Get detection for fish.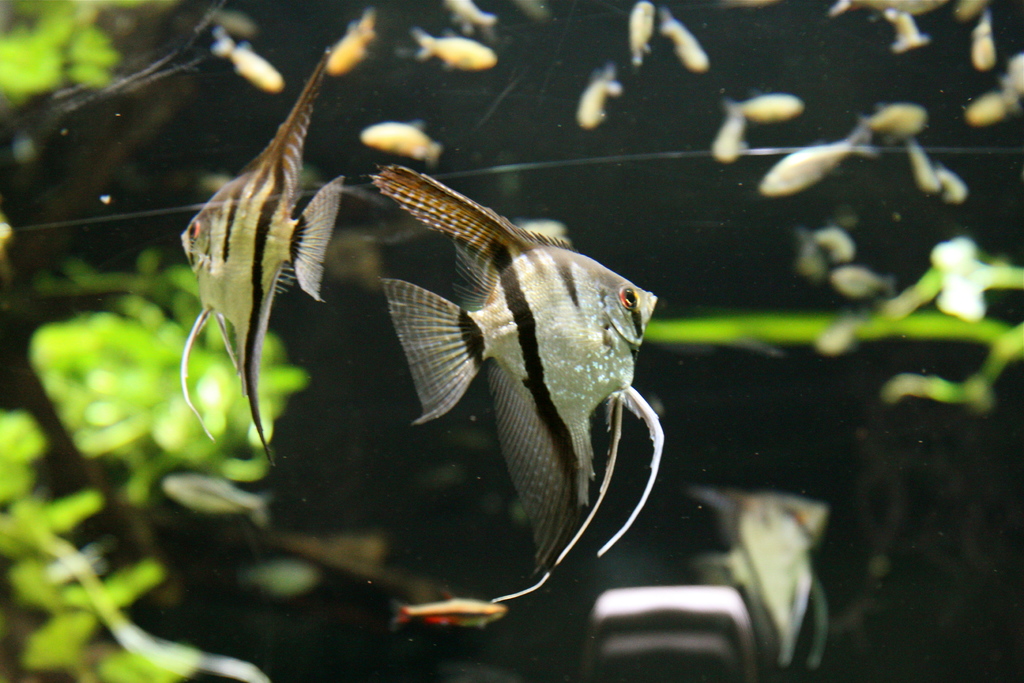
Detection: (x1=329, y1=10, x2=378, y2=77).
